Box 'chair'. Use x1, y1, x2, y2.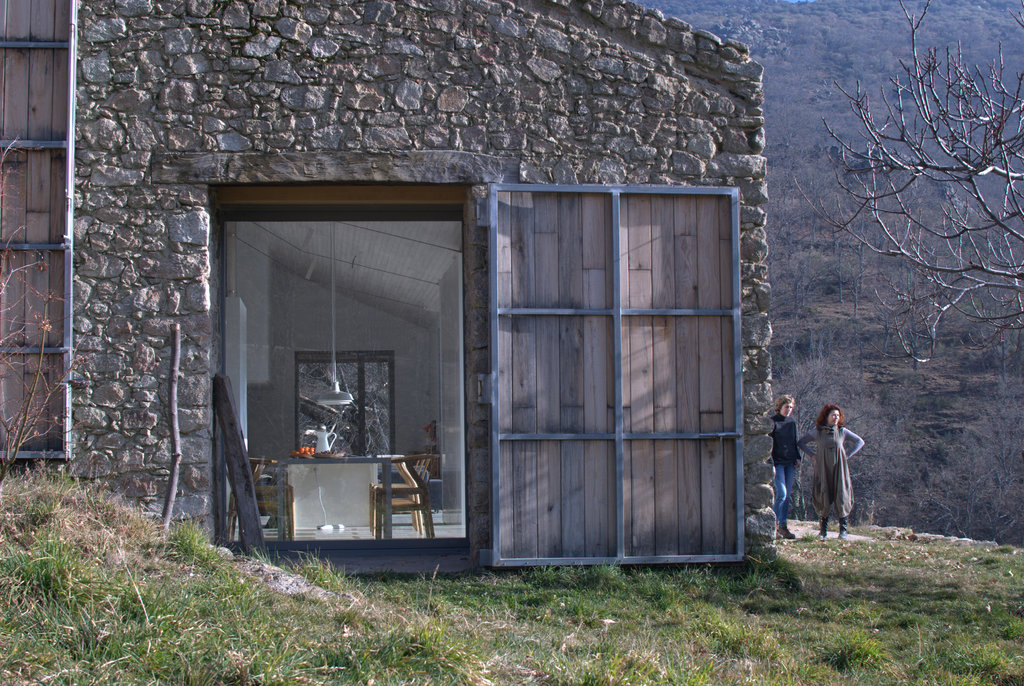
373, 453, 437, 540.
